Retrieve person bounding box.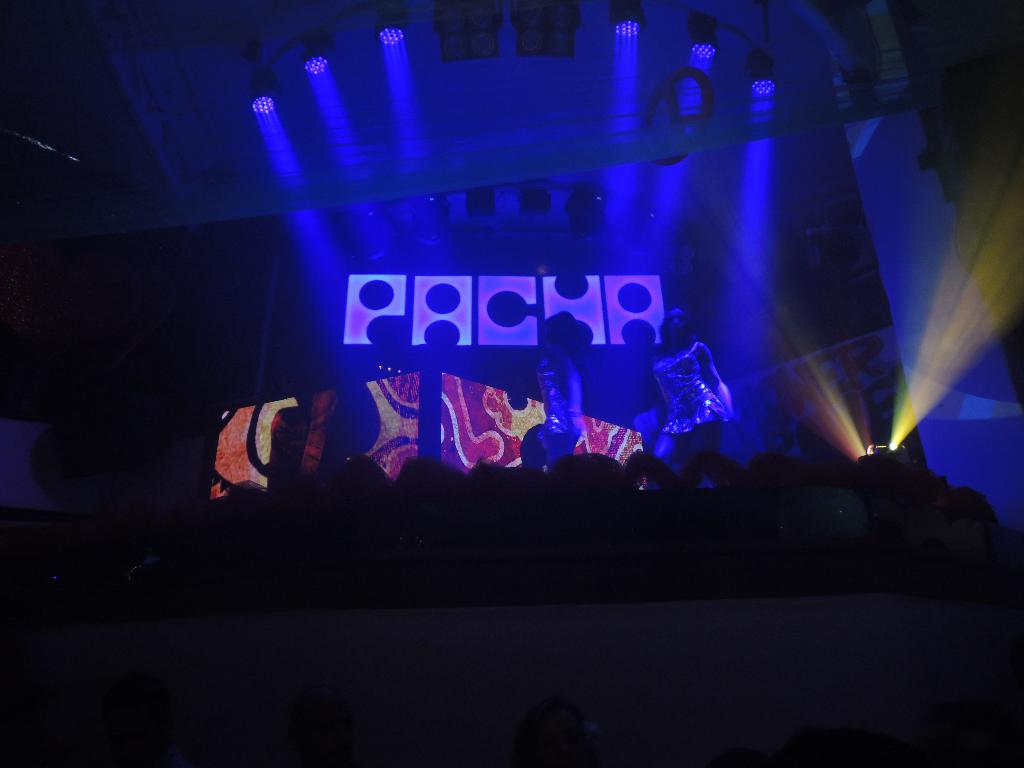
Bounding box: locate(520, 303, 592, 467).
